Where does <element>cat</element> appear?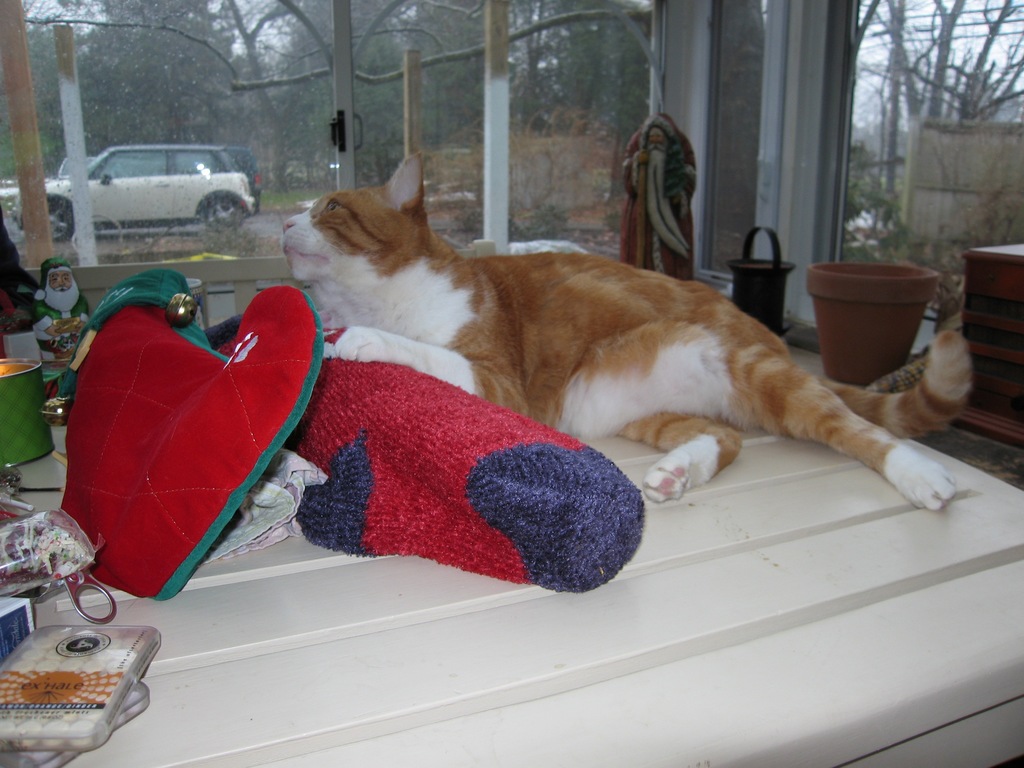
Appears at [x1=280, y1=154, x2=972, y2=512].
